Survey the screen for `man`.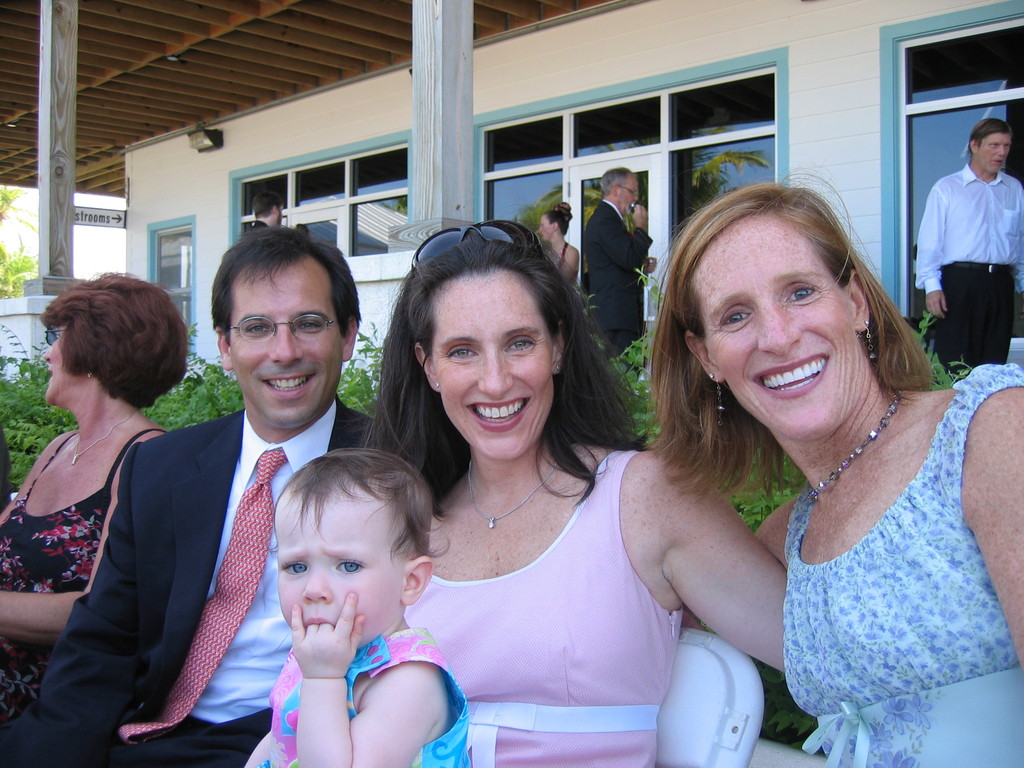
Survey found: (x1=918, y1=108, x2=1021, y2=360).
